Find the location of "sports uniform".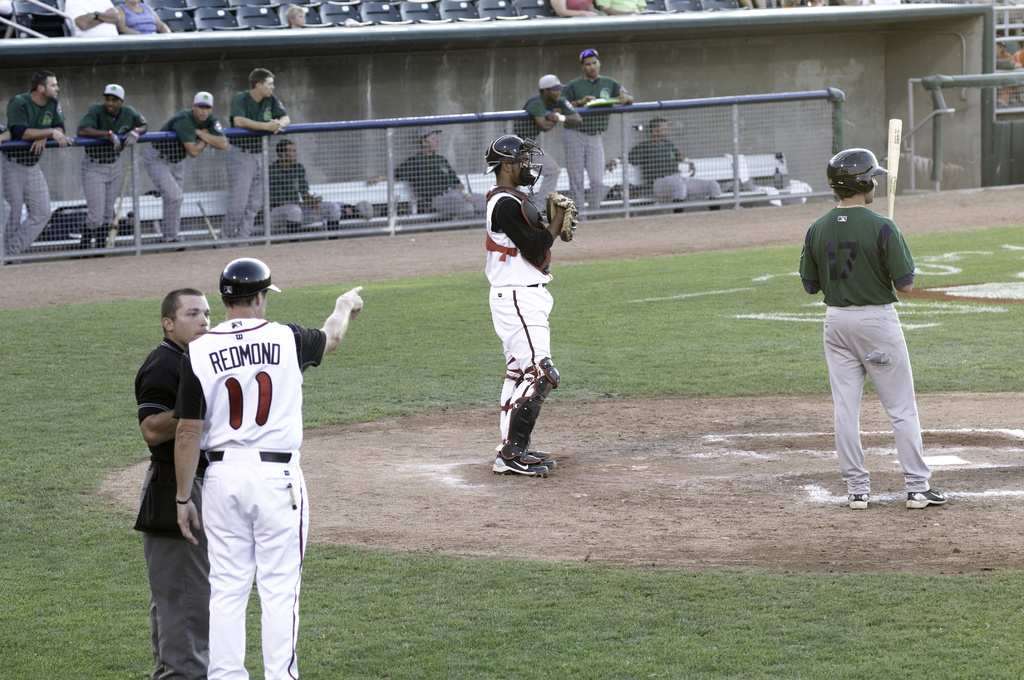
Location: 122 338 211 679.
